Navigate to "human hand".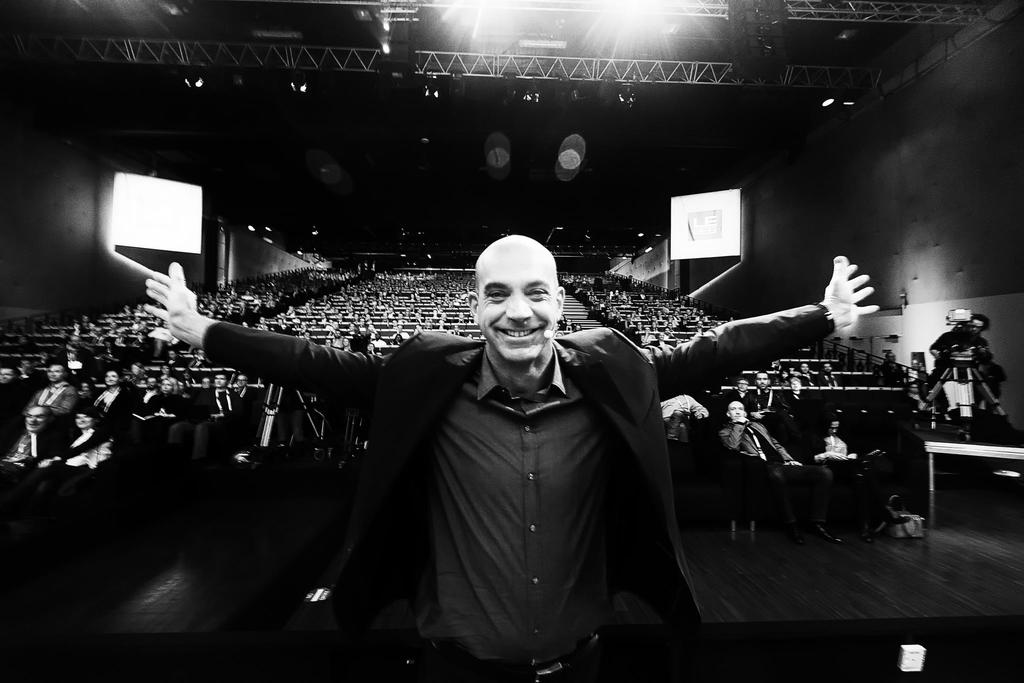
Navigation target: 692 408 705 420.
